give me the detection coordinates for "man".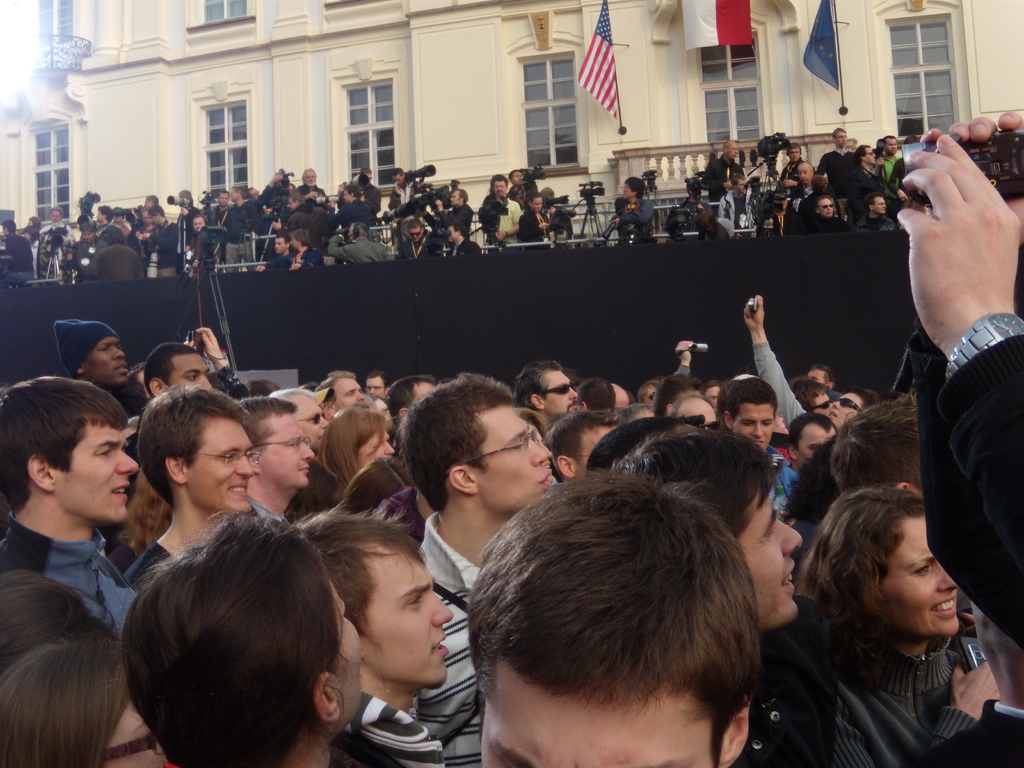
bbox=[791, 159, 839, 214].
